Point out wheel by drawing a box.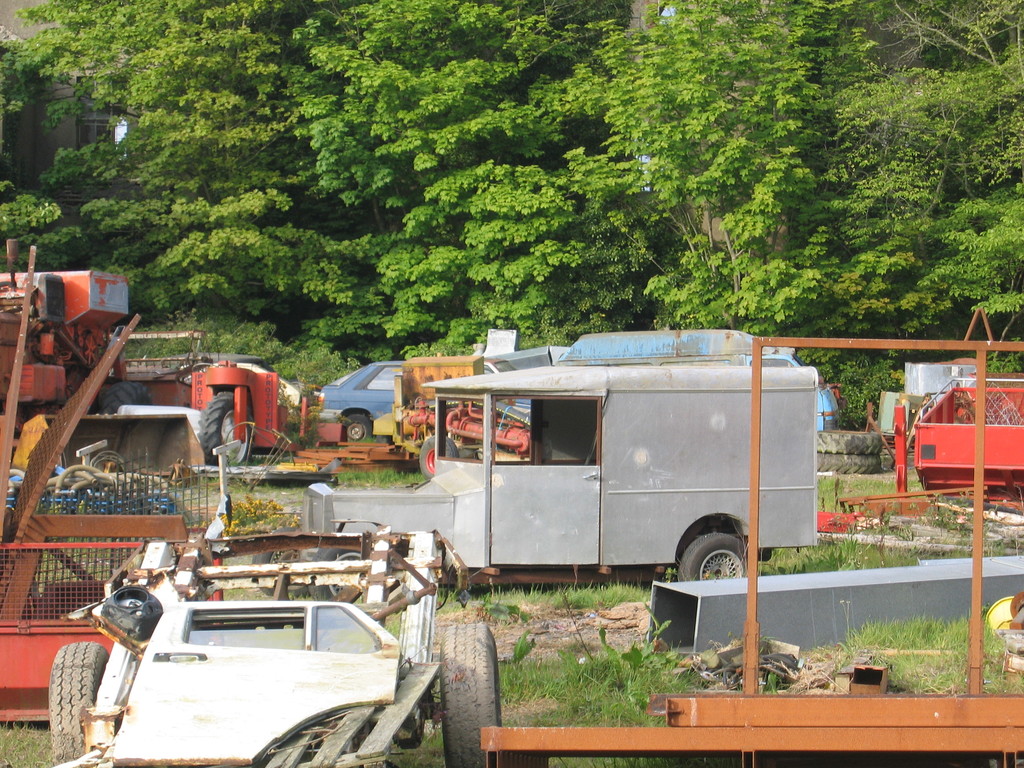
<bbox>200, 390, 250, 467</bbox>.
